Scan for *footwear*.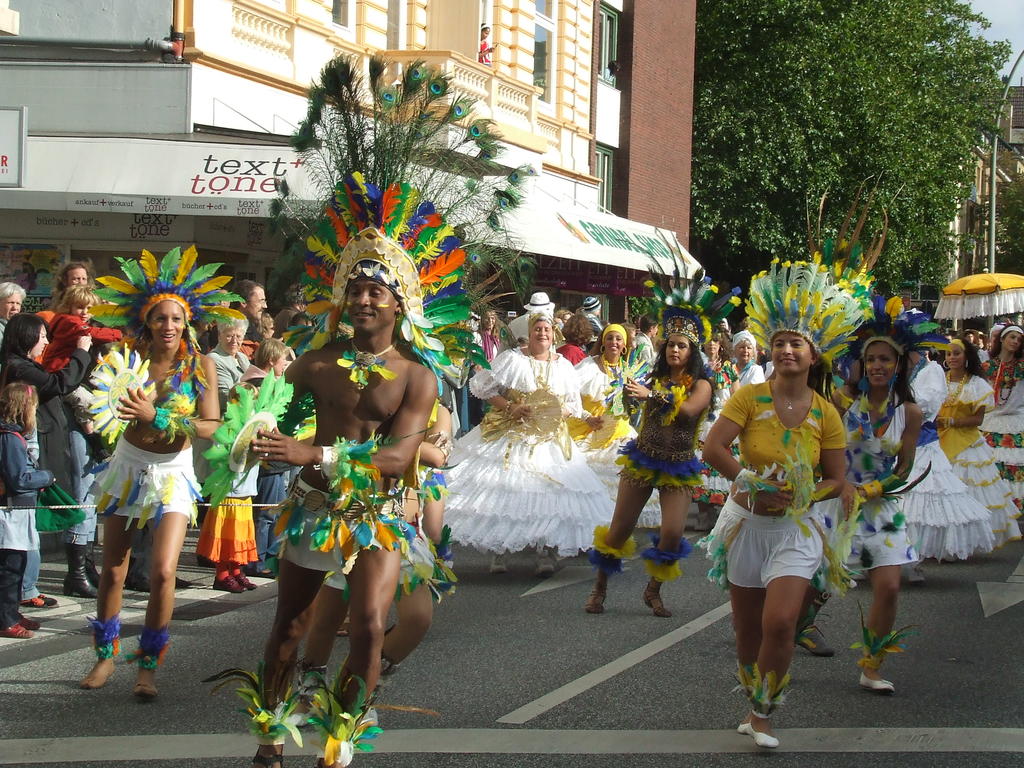
Scan result: select_region(0, 619, 33, 639).
